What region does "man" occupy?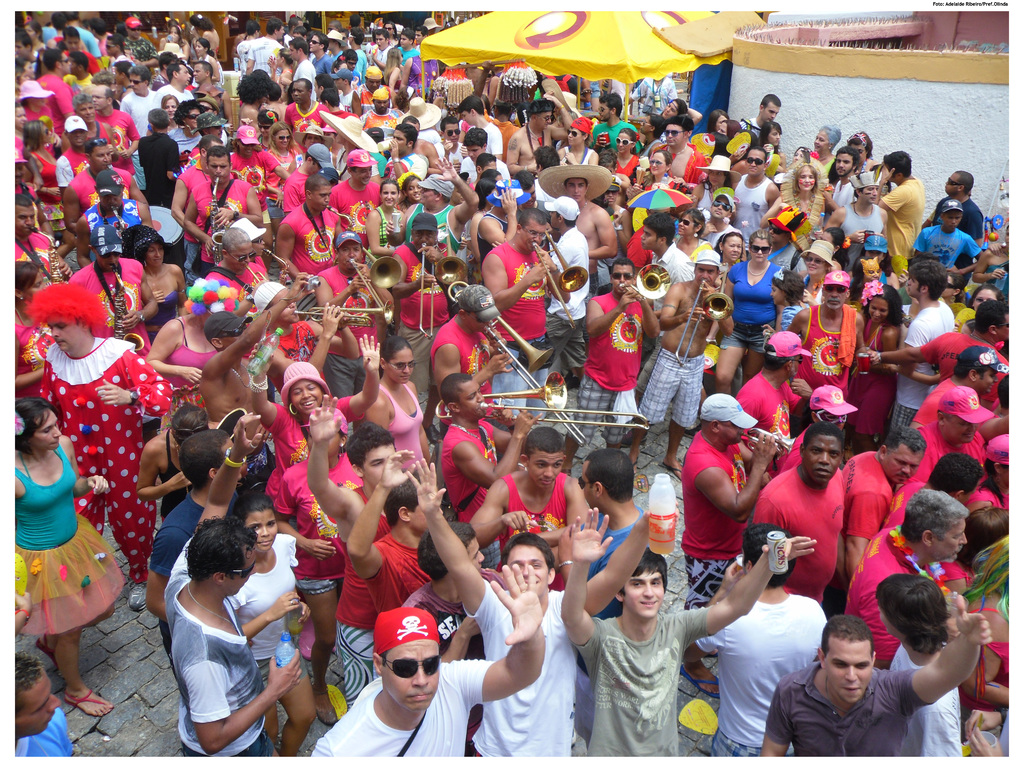
(97,84,146,165).
